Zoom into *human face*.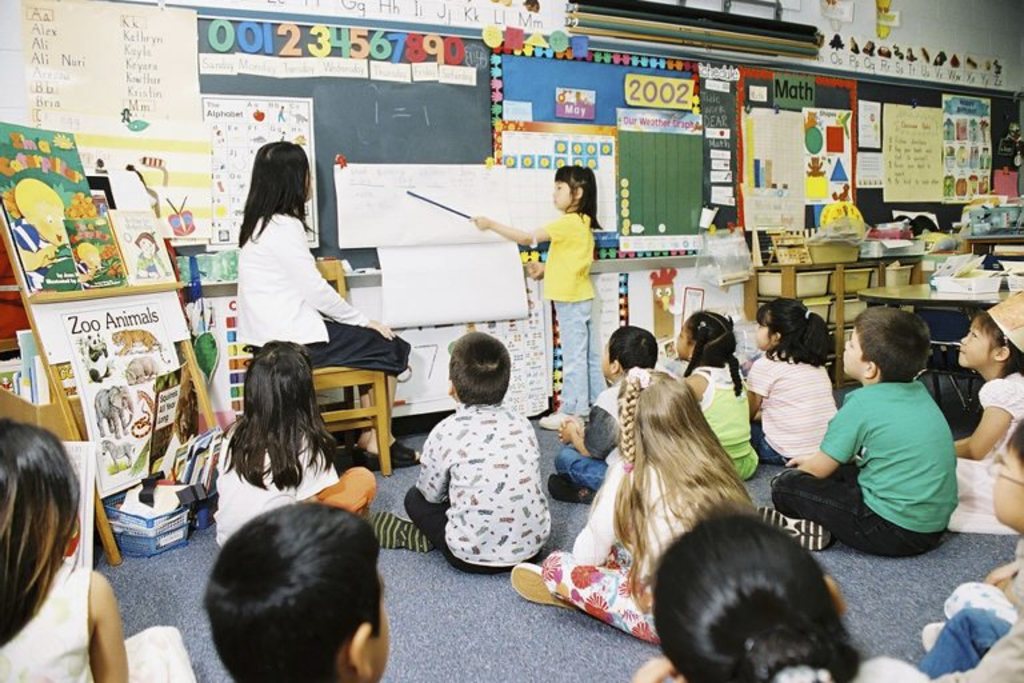
Zoom target: bbox(553, 180, 572, 209).
